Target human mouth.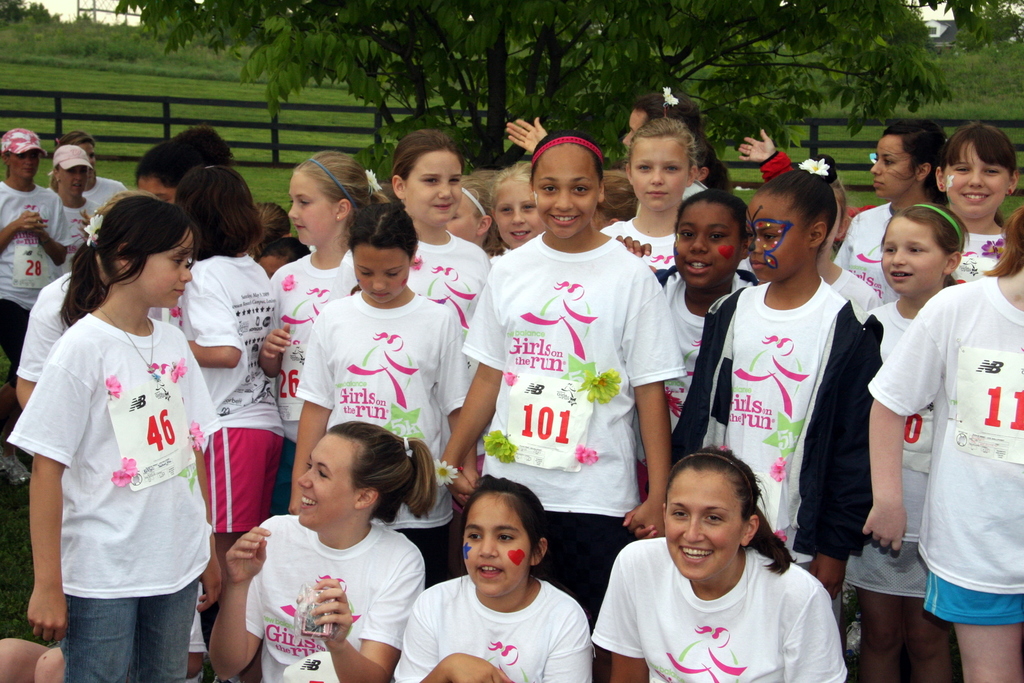
Target region: 892, 271, 911, 278.
